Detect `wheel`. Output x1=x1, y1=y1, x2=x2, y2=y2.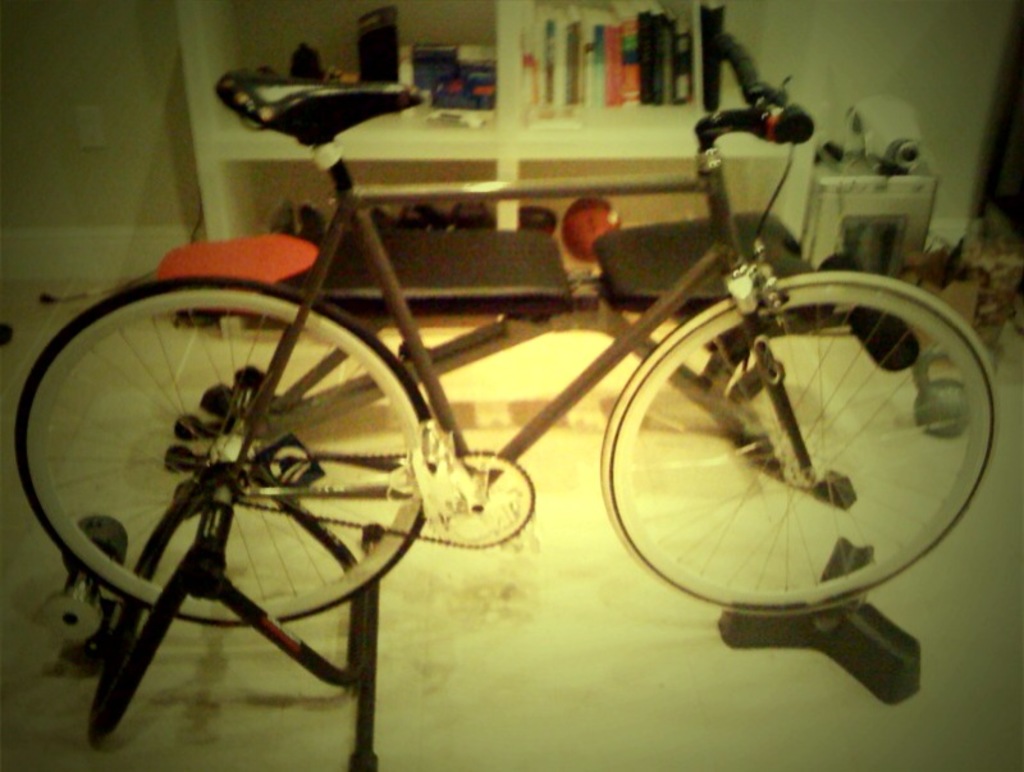
x1=600, y1=265, x2=995, y2=615.
